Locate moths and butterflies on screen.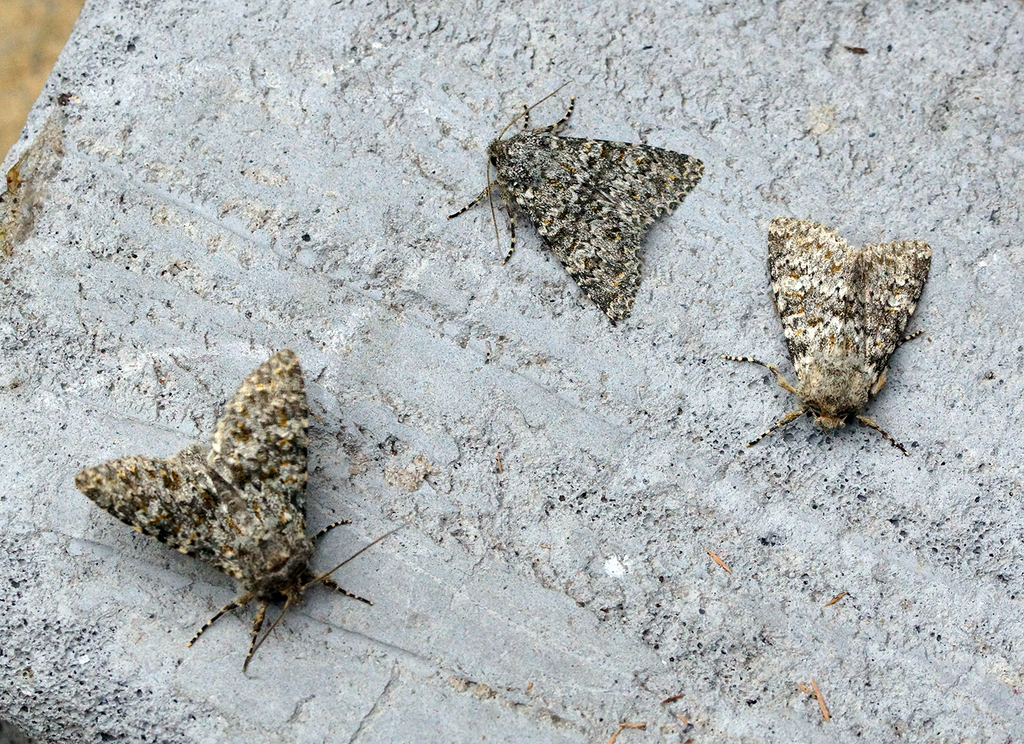
On screen at <region>442, 75, 709, 325</region>.
